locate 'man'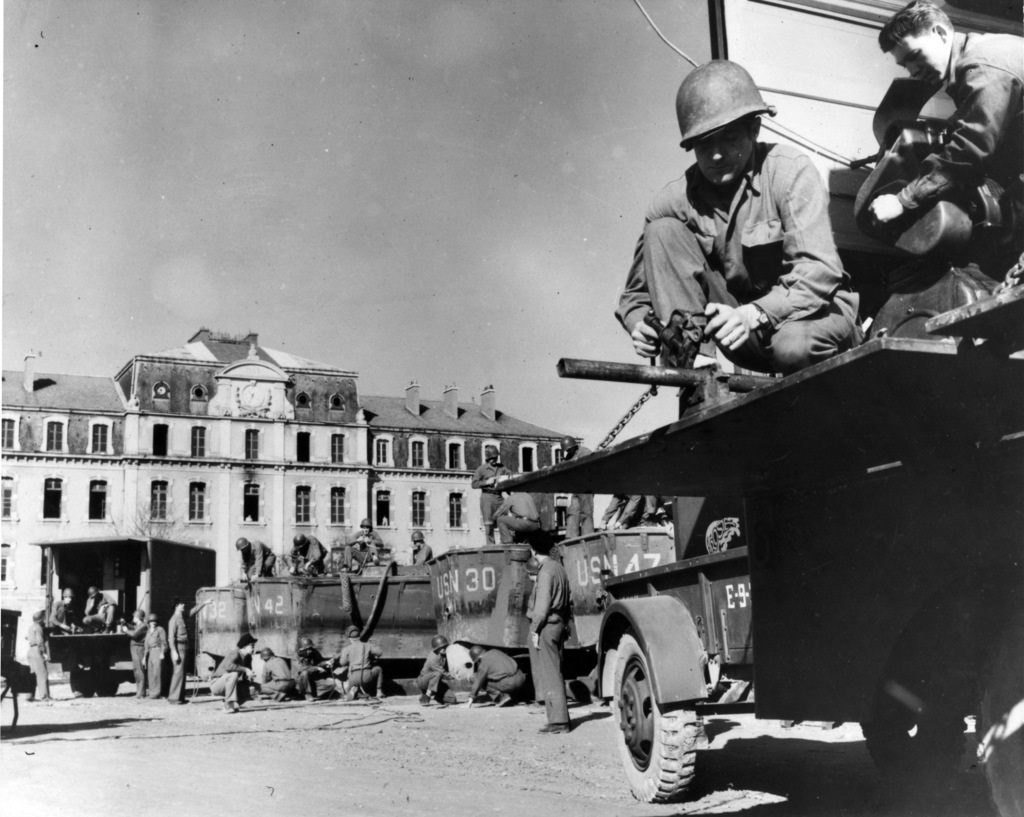
461 649 528 704
